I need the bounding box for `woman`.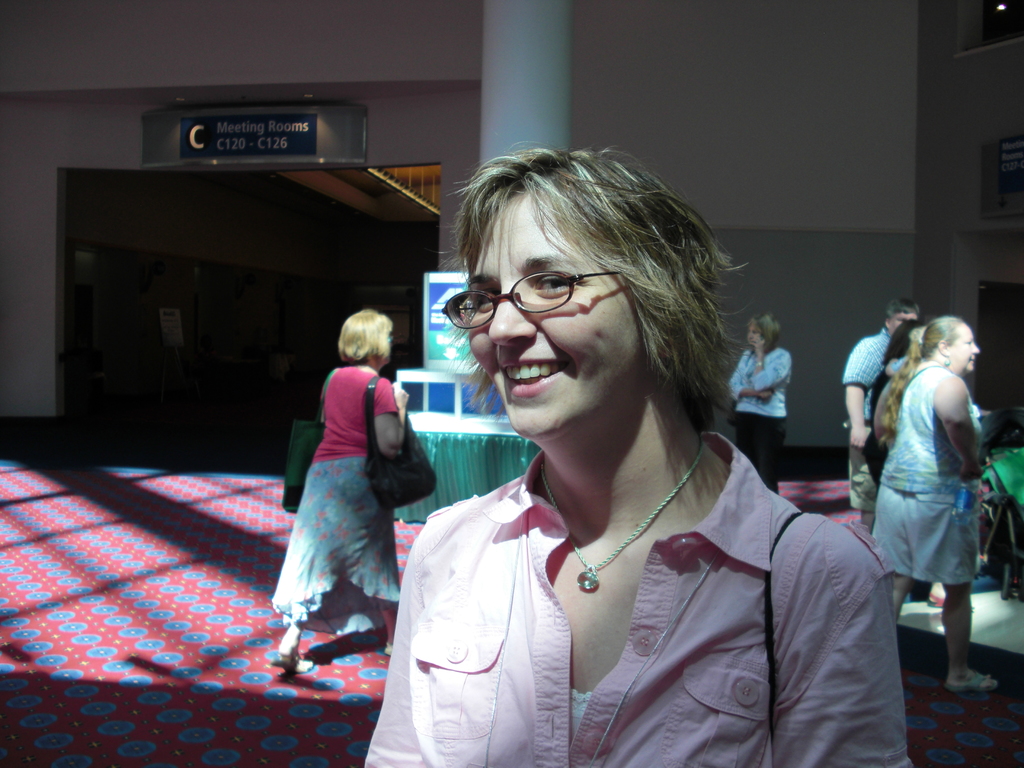
Here it is: 726/307/795/492.
